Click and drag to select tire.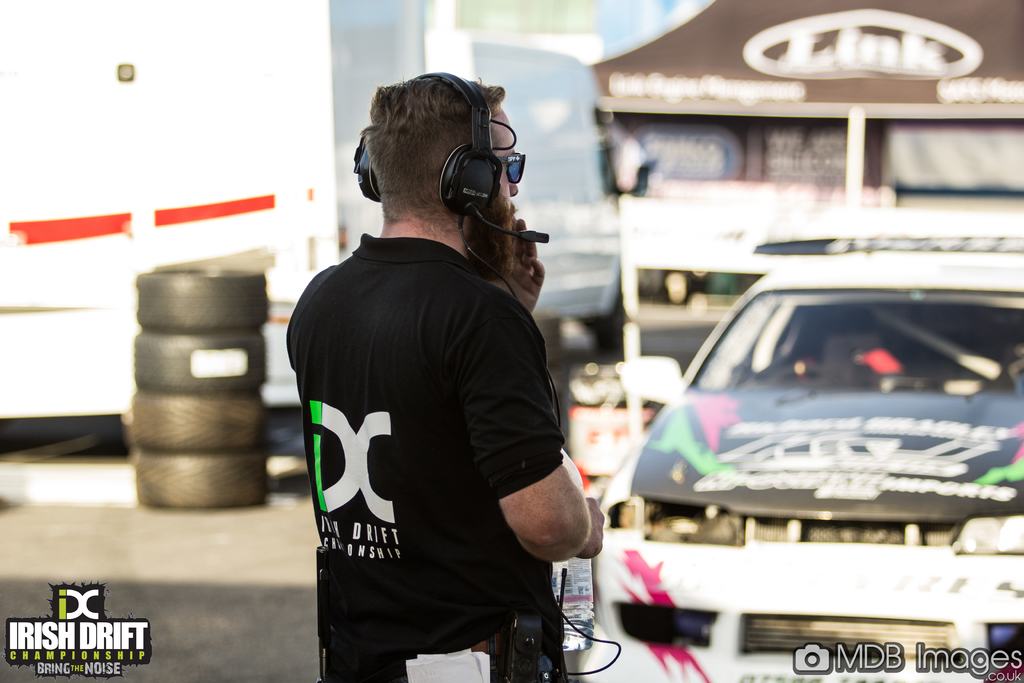
Selection: <region>129, 256, 271, 334</region>.
